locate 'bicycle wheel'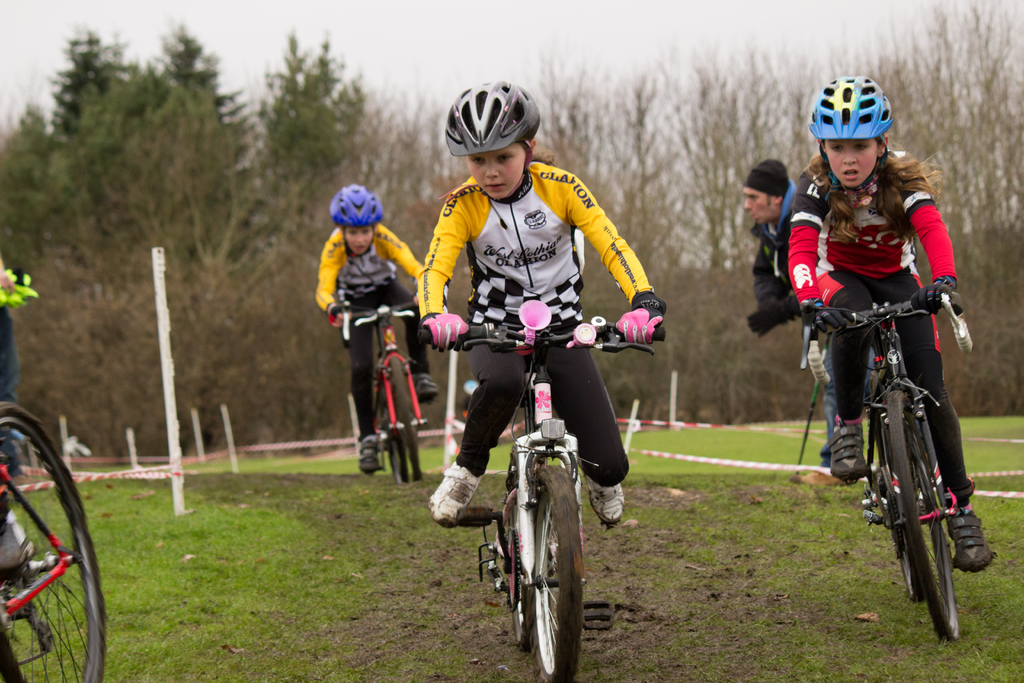
rect(383, 352, 426, 482)
